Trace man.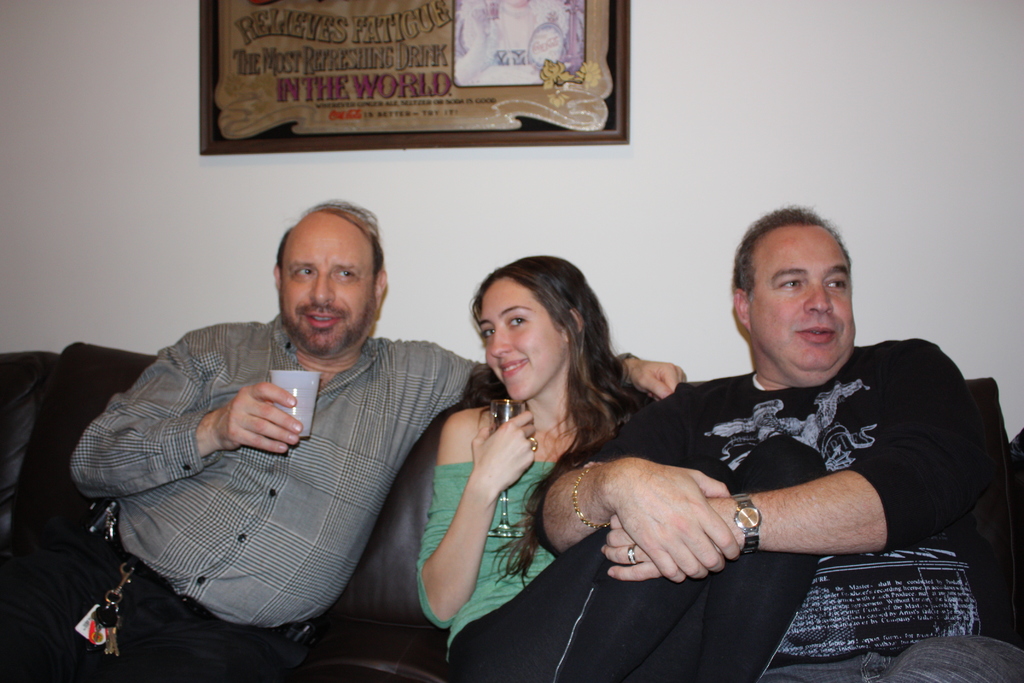
Traced to [0, 199, 695, 682].
